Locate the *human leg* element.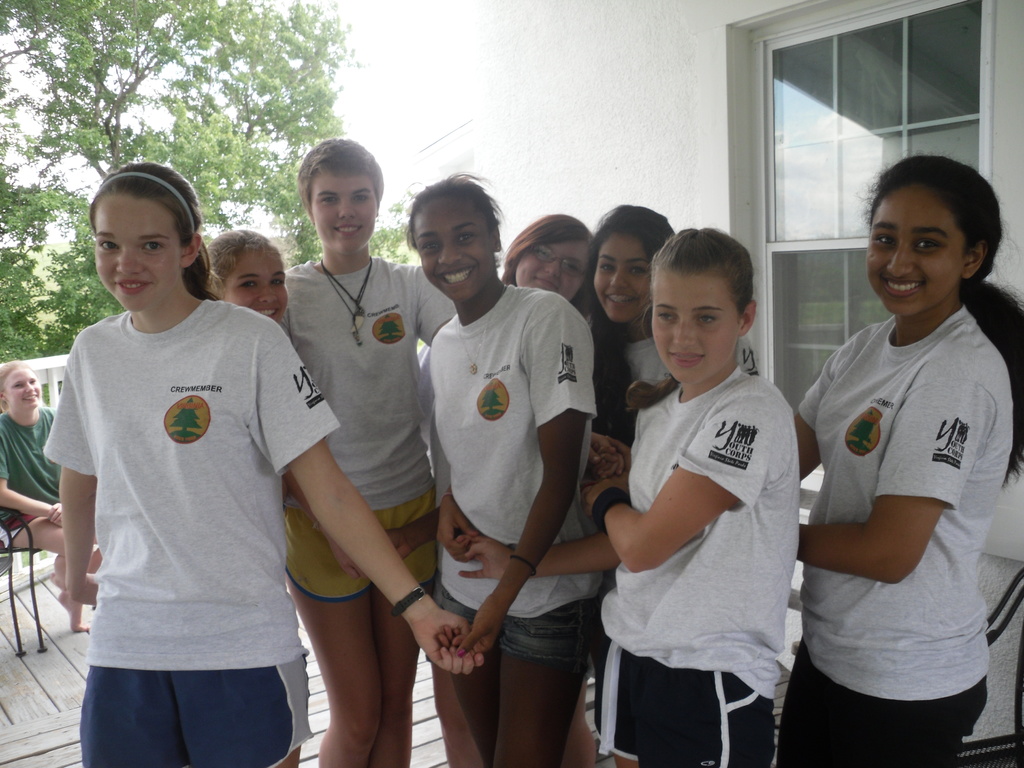
Element bbox: (x1=84, y1=674, x2=308, y2=766).
